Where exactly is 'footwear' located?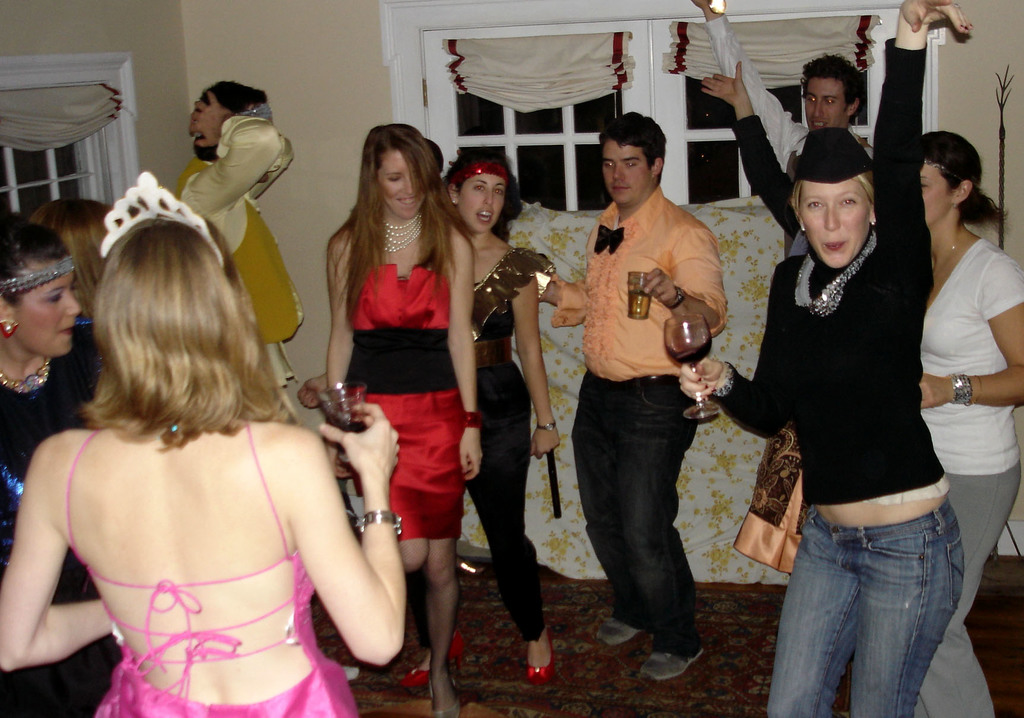
Its bounding box is 598/608/644/649.
